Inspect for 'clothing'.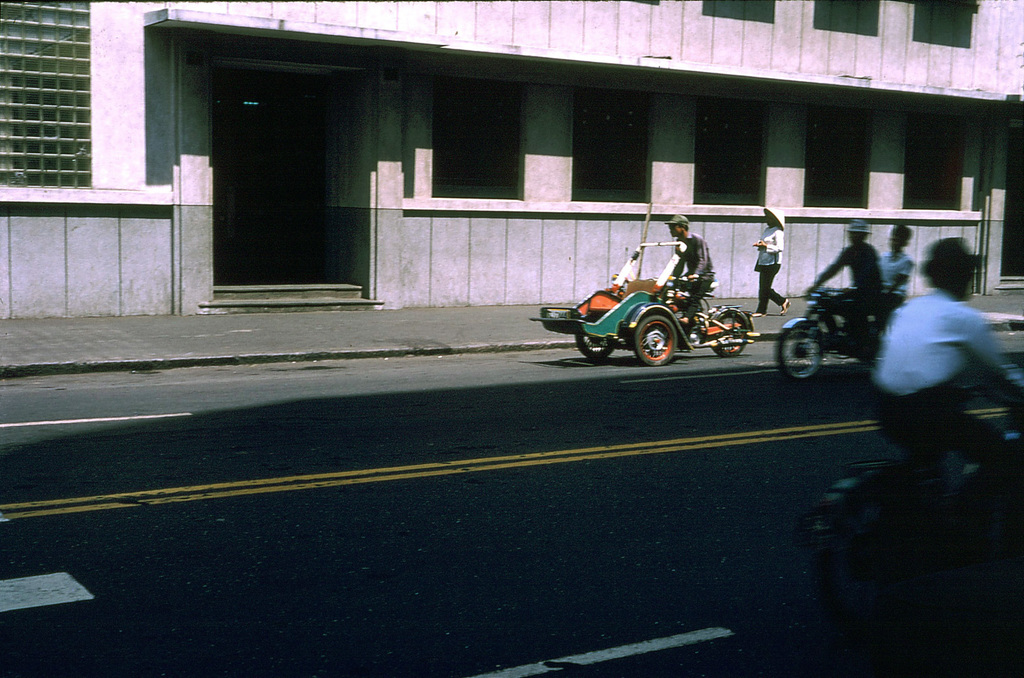
Inspection: box=[814, 236, 878, 327].
